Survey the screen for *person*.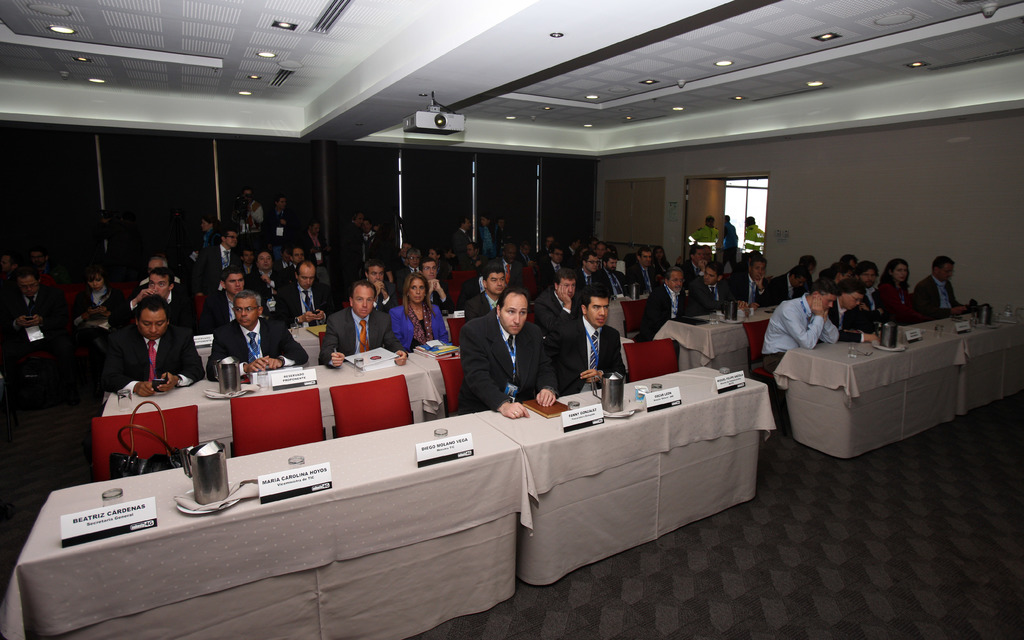
Survey found: (left=481, top=215, right=503, bottom=254).
